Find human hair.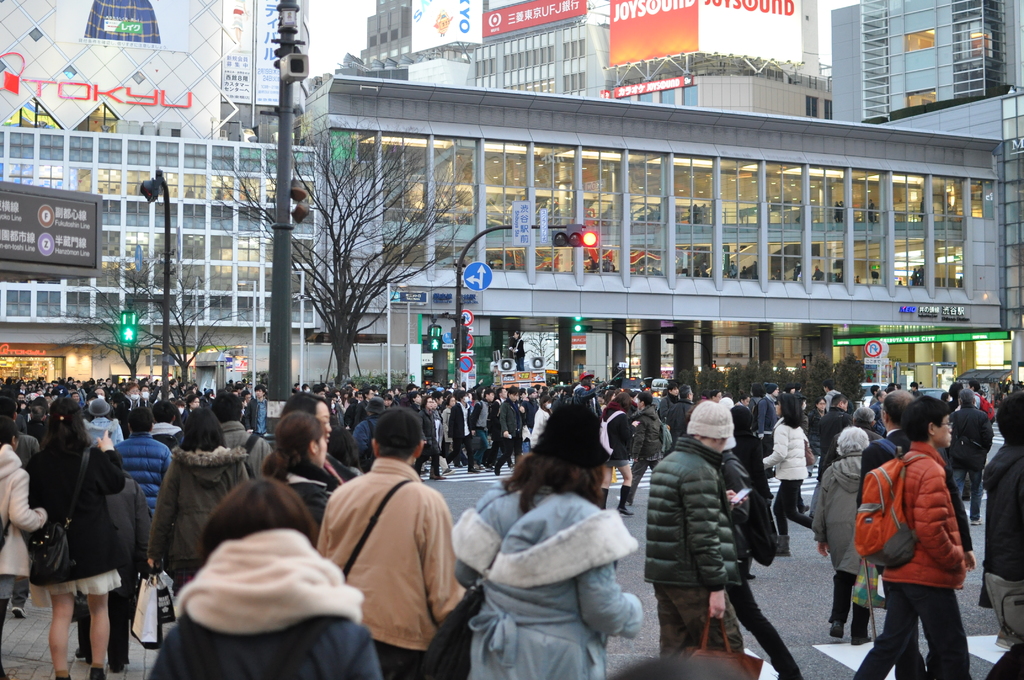
region(888, 382, 896, 387).
